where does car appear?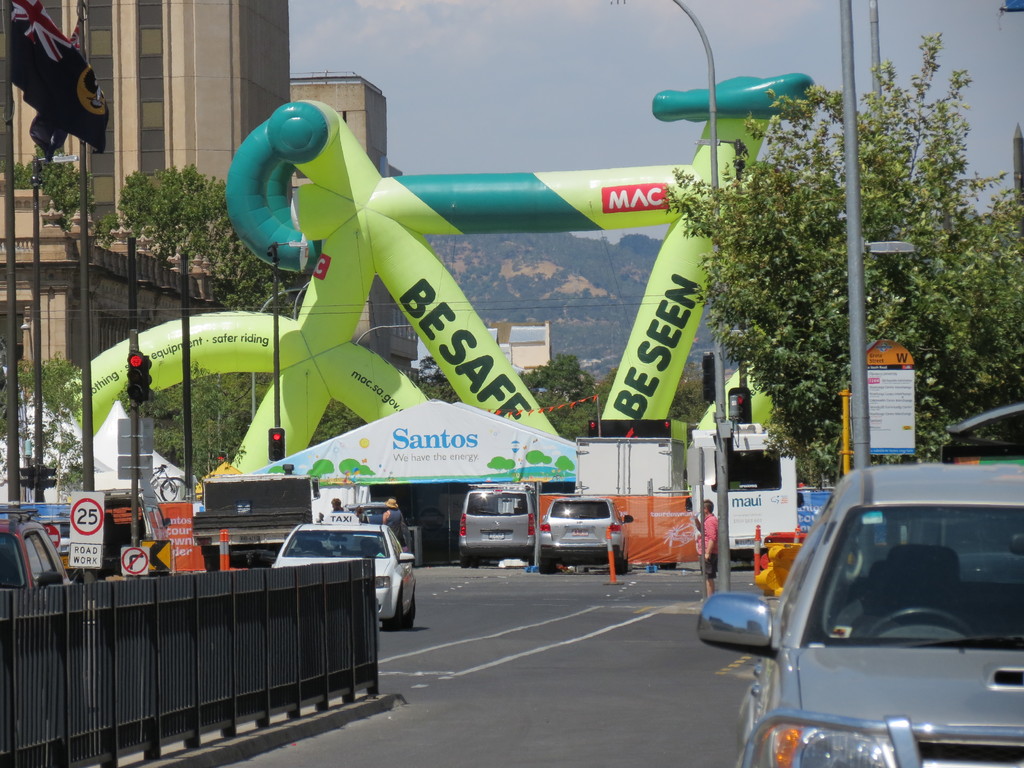
Appears at left=456, top=481, right=535, bottom=562.
